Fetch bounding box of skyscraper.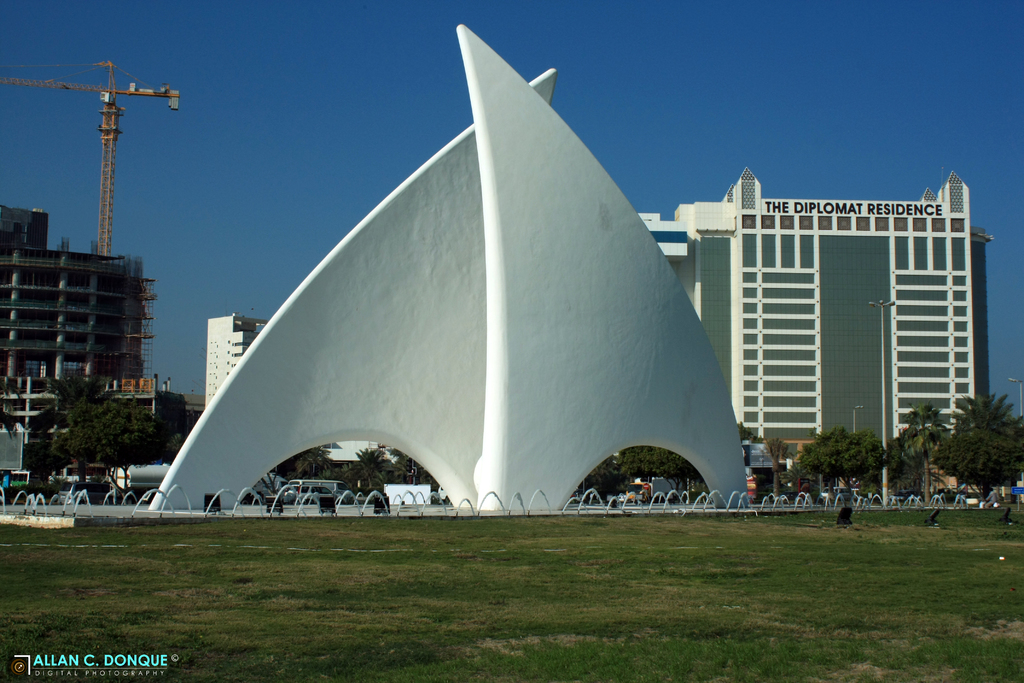
Bbox: region(204, 318, 271, 413).
